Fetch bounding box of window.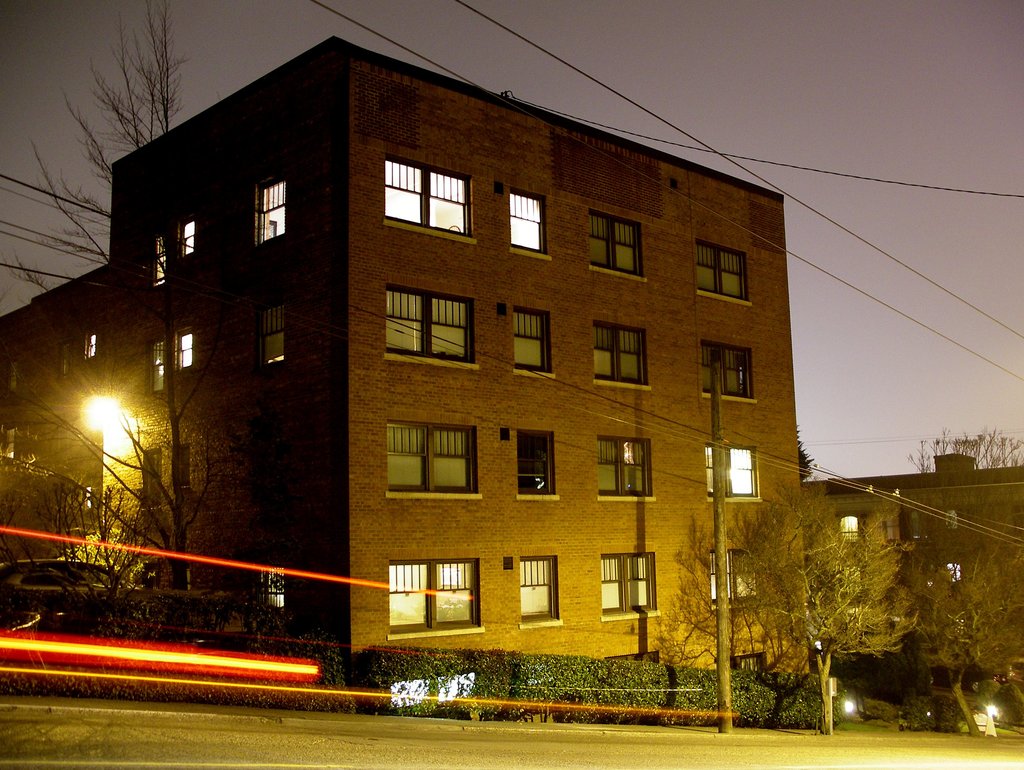
Bbox: rect(518, 556, 565, 628).
